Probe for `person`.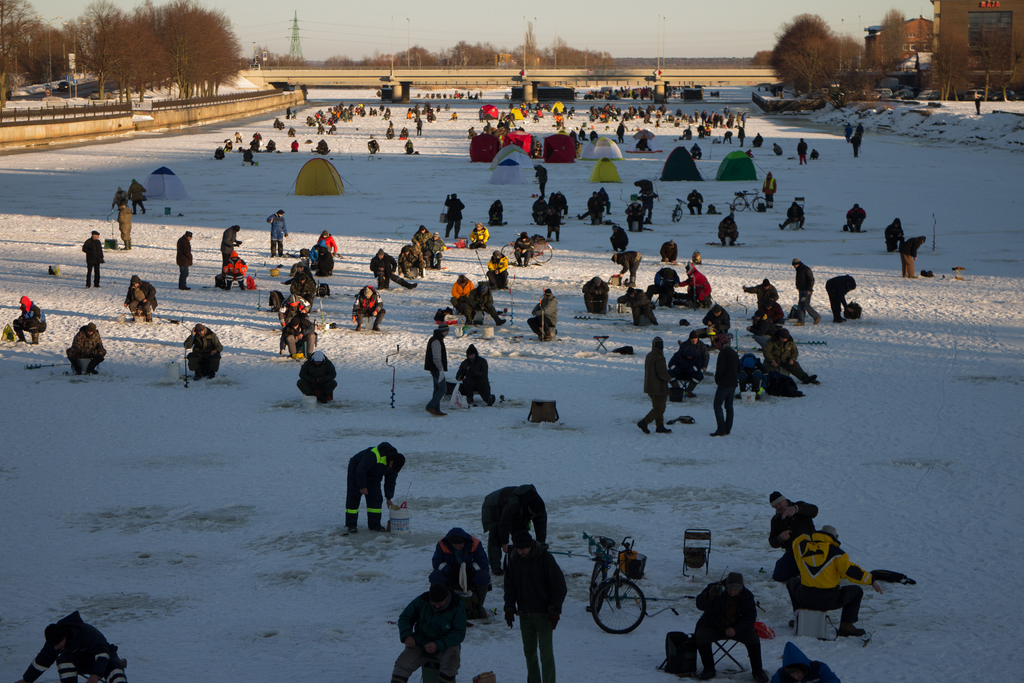
Probe result: (left=746, top=309, right=780, bottom=345).
